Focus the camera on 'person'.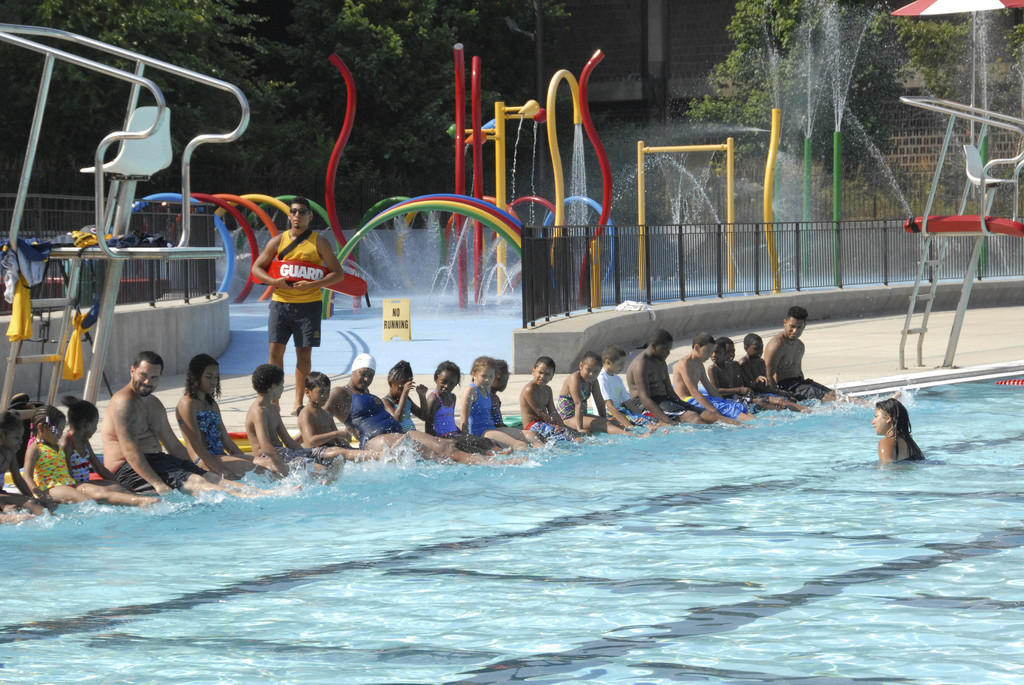
Focus region: rect(555, 349, 639, 442).
